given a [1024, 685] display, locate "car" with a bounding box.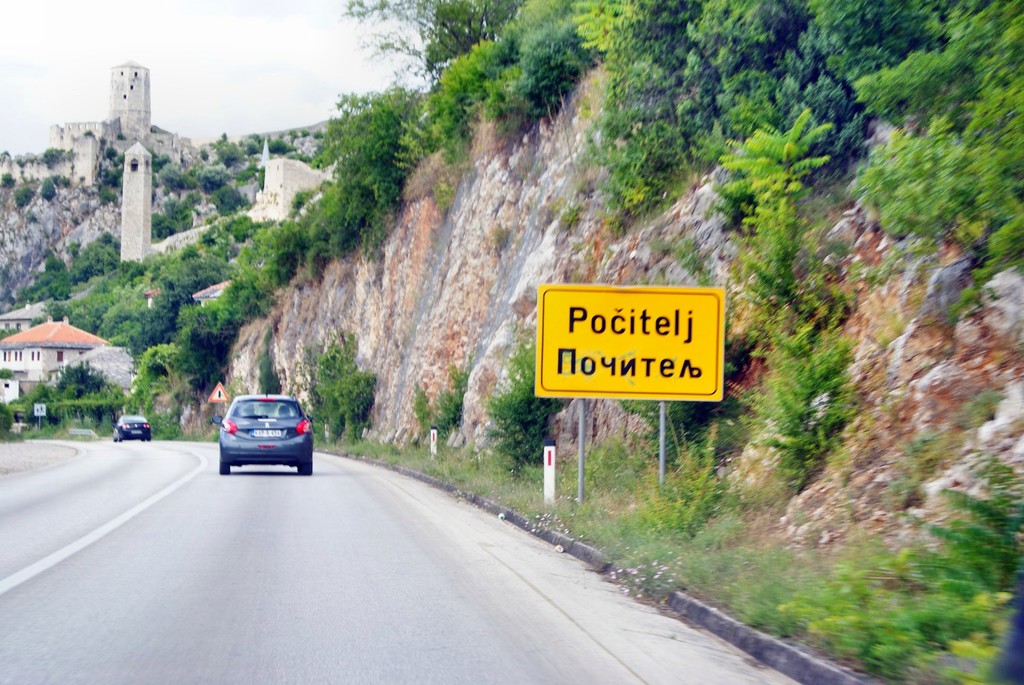
Located: {"left": 109, "top": 412, "right": 154, "bottom": 441}.
